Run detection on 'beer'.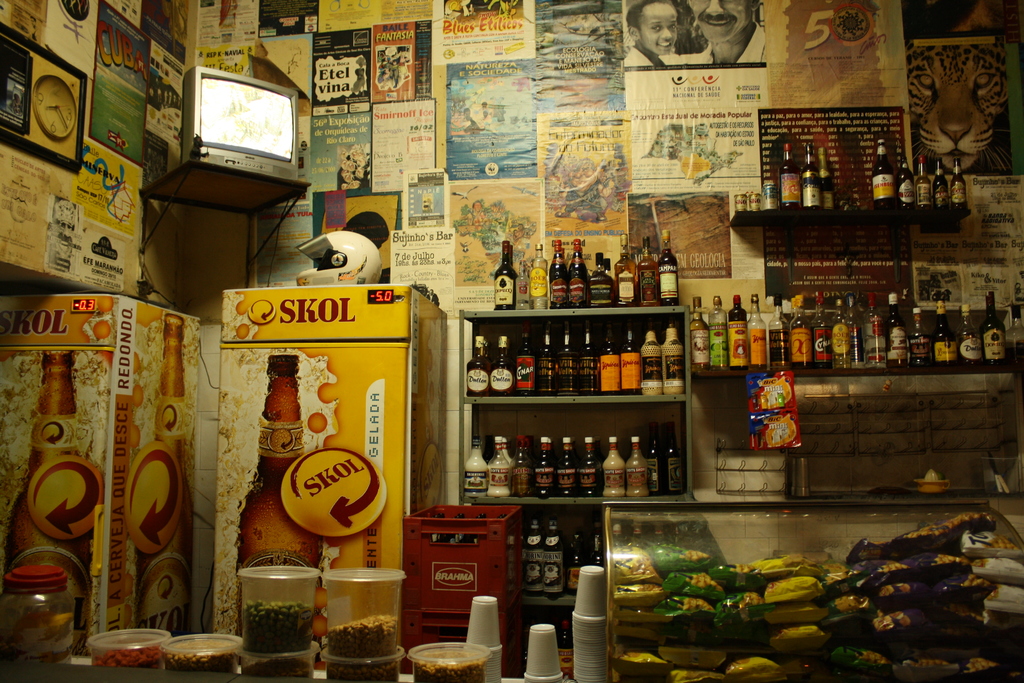
Result: [left=602, top=331, right=624, bottom=397].
